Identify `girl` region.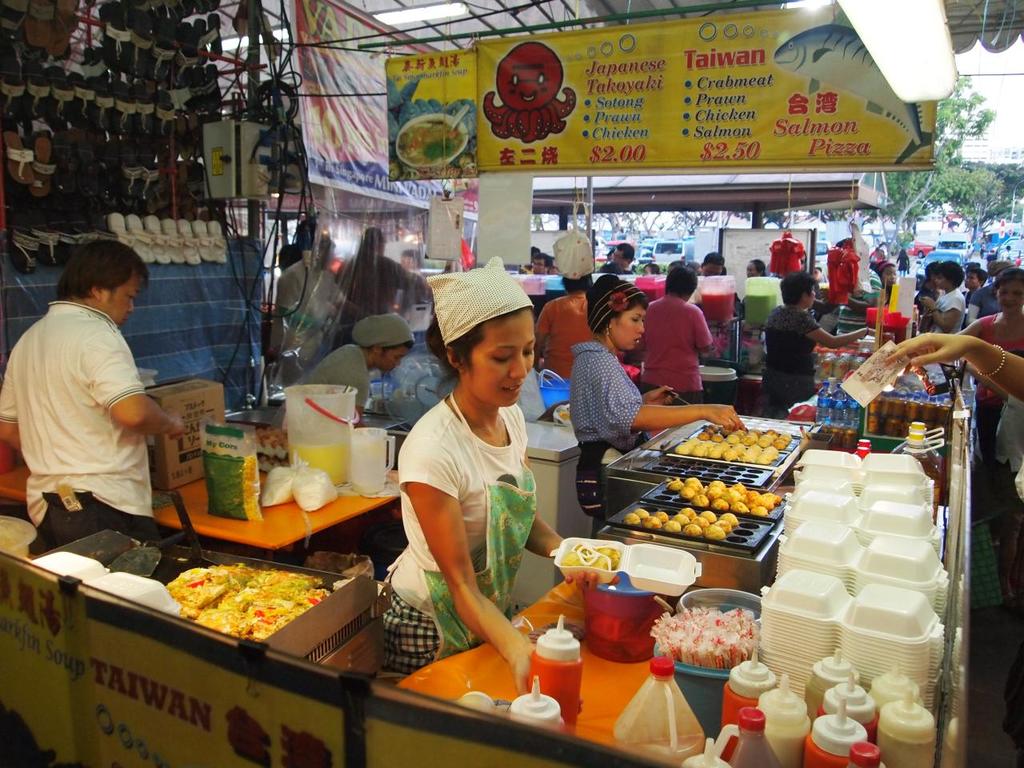
Region: l=564, t=272, r=750, b=536.
